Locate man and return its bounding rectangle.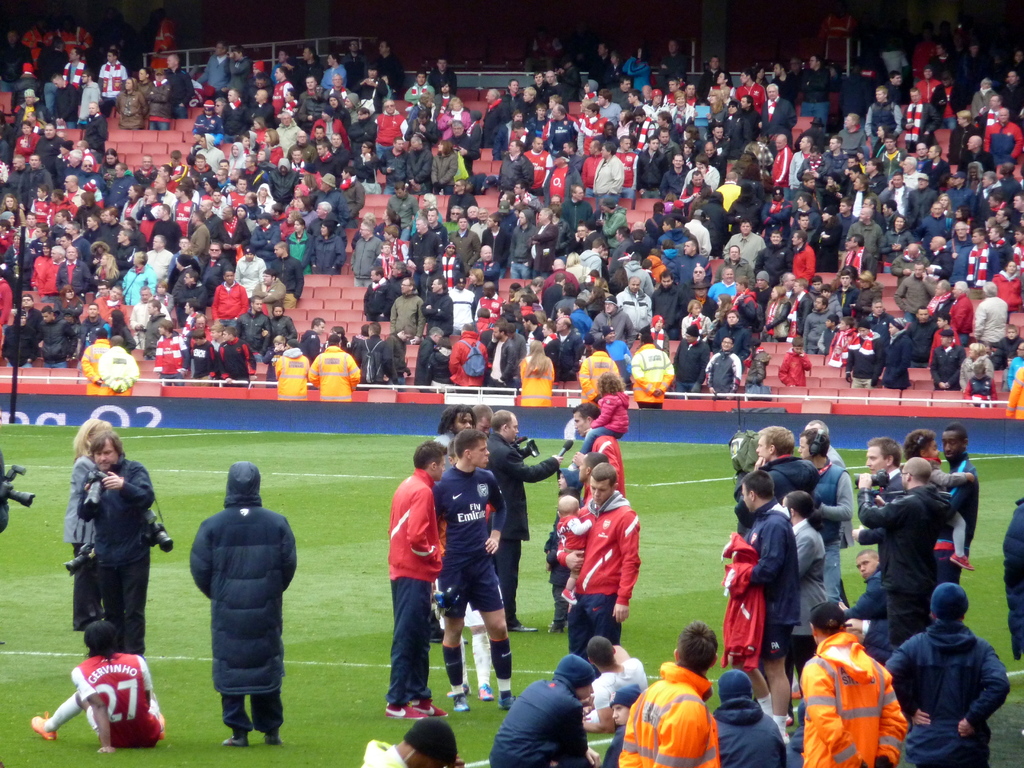
260, 302, 300, 340.
